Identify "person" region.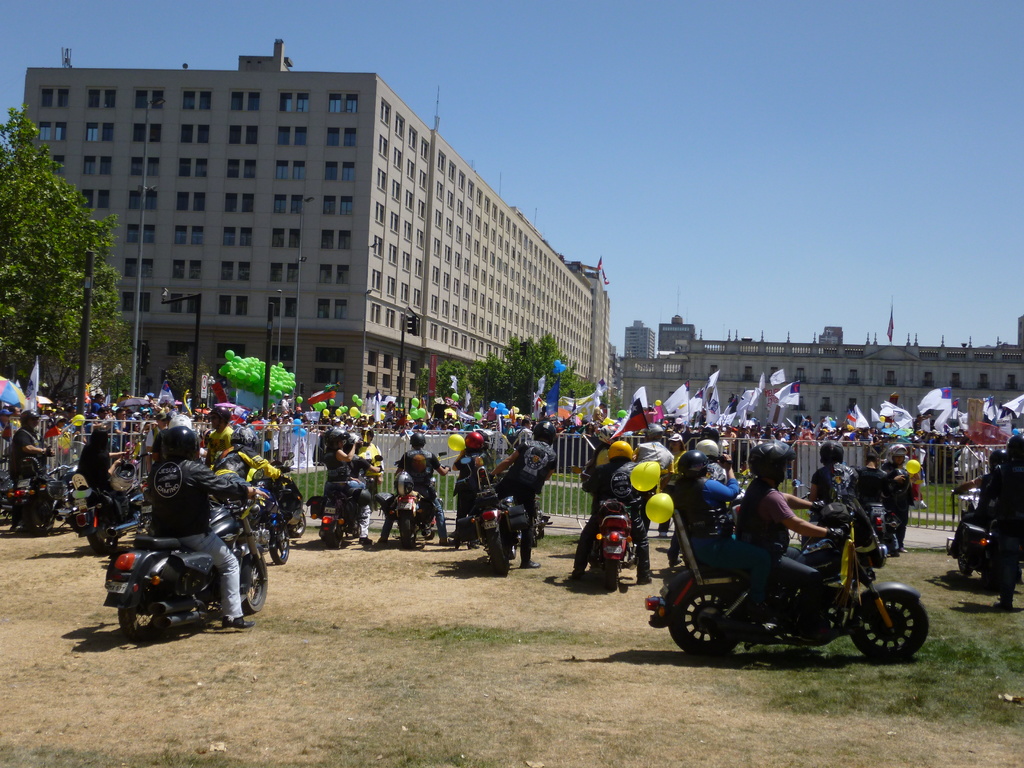
Region: bbox(951, 449, 1008, 559).
